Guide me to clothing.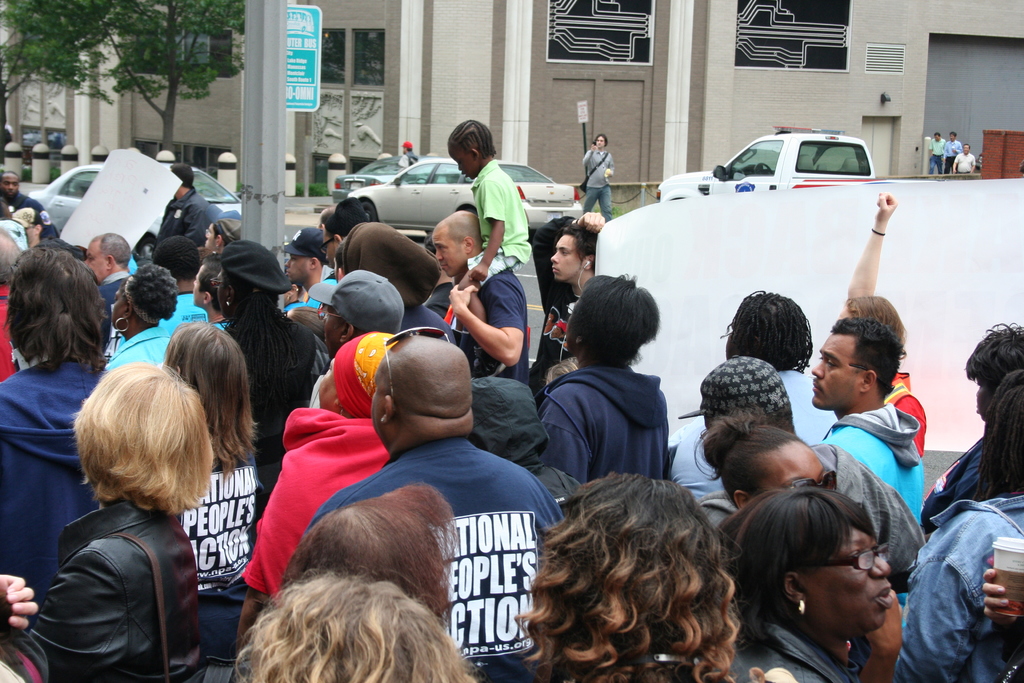
Guidance: (x1=465, y1=154, x2=530, y2=284).
